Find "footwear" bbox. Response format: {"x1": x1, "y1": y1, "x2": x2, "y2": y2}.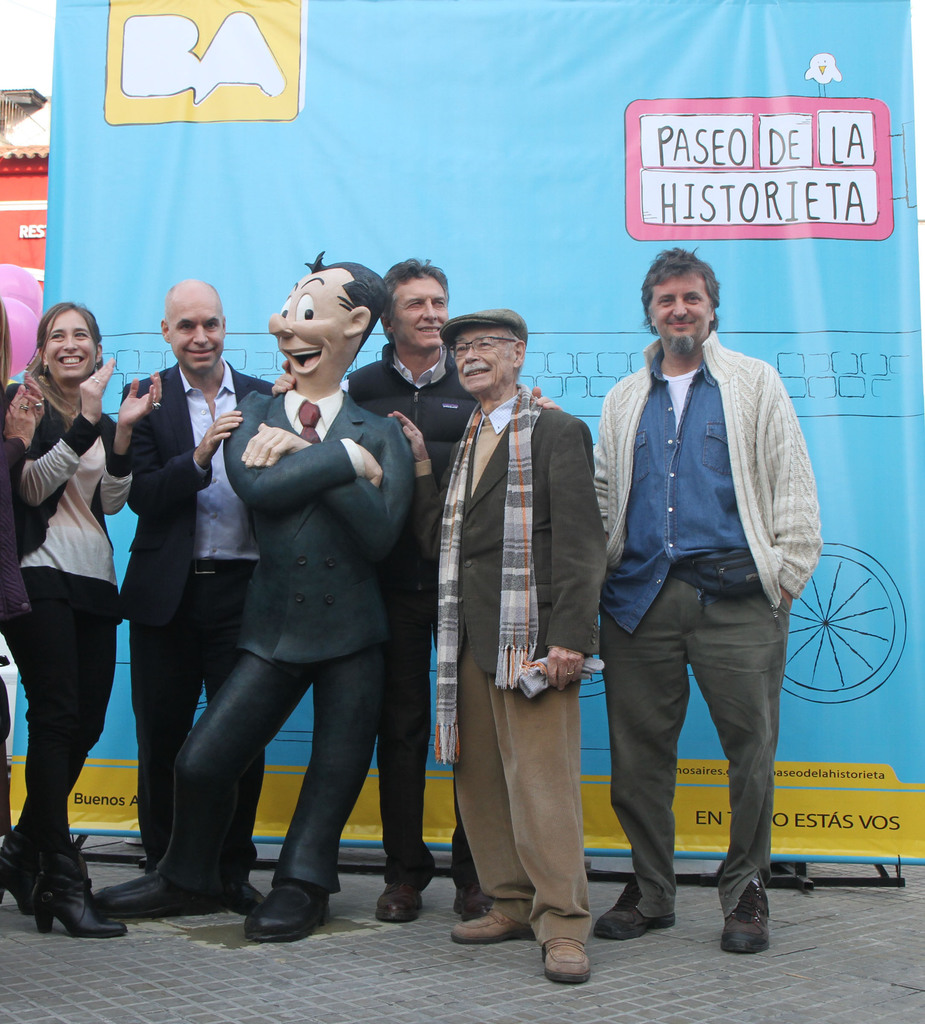
{"x1": 94, "y1": 874, "x2": 231, "y2": 919}.
